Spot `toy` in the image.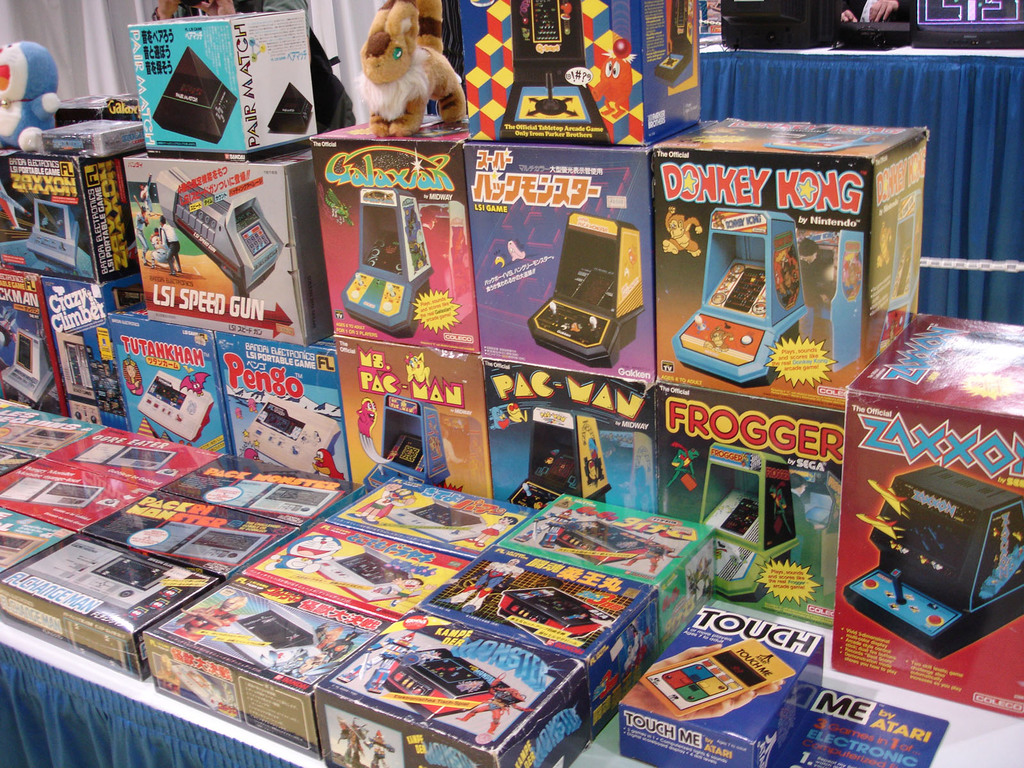
`toy` found at BBox(501, 0, 609, 143).
